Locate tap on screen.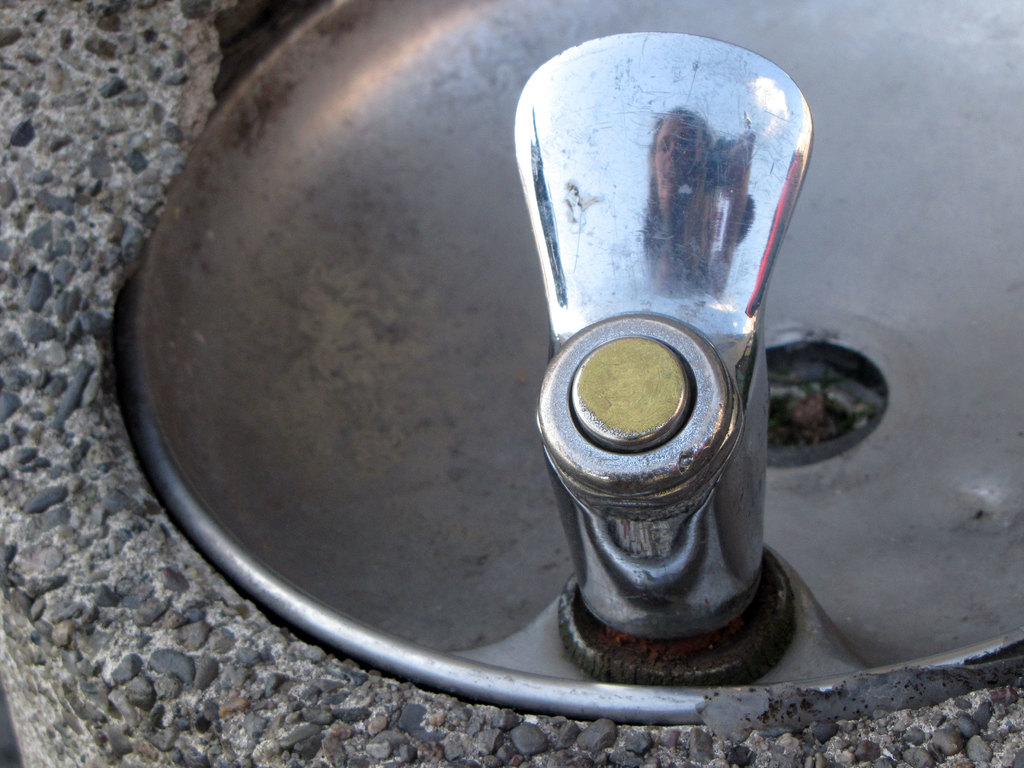
On screen at l=545, t=28, r=815, b=675.
